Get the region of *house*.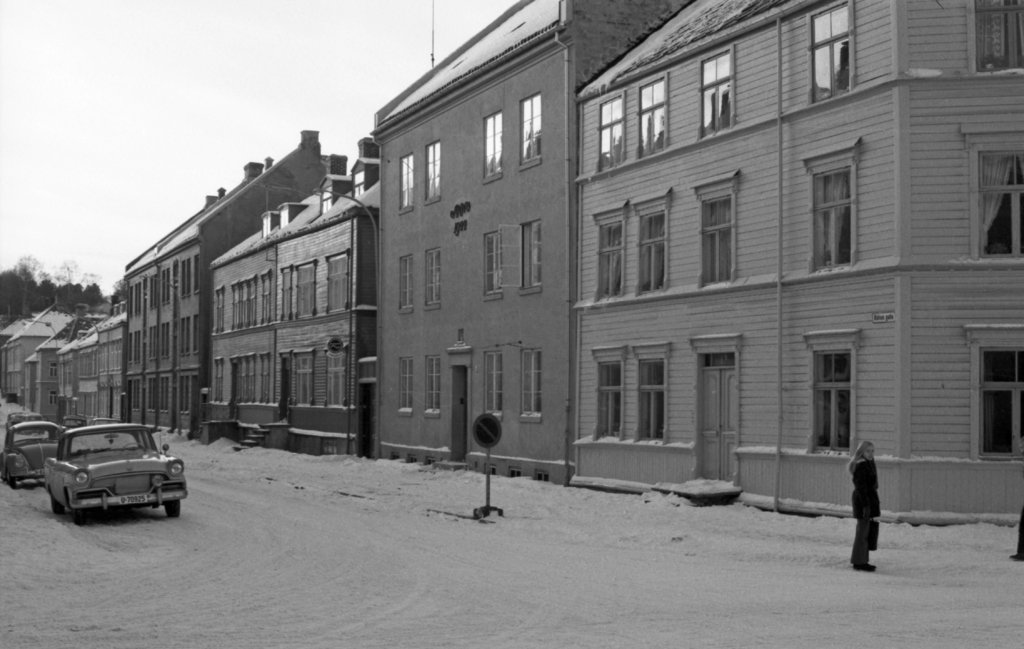
rect(202, 164, 383, 457).
